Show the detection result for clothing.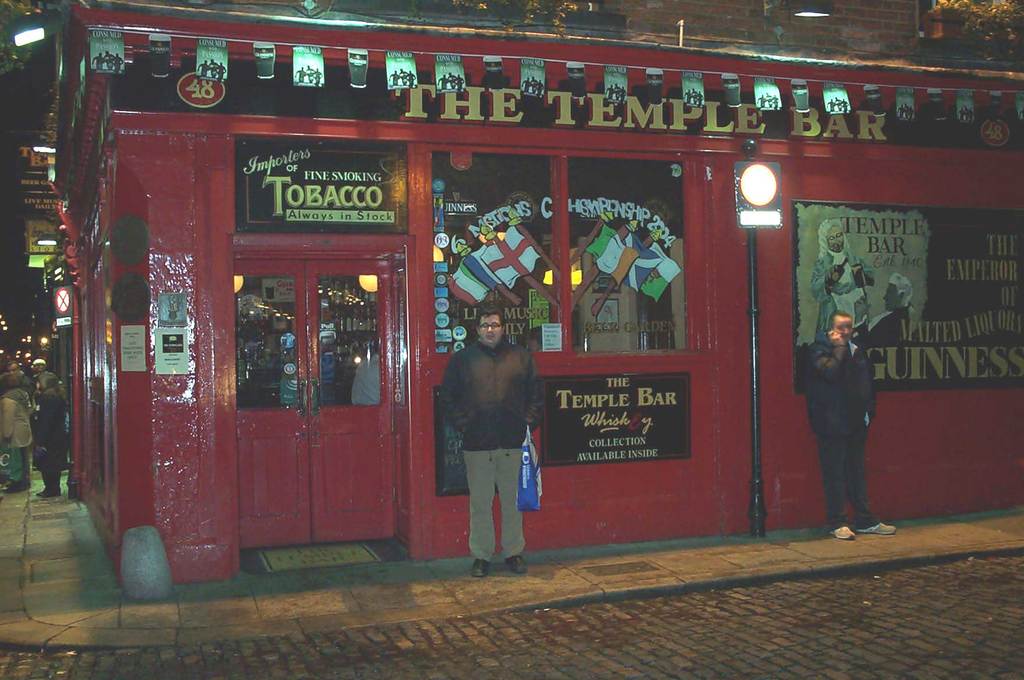
BBox(200, 65, 211, 74).
